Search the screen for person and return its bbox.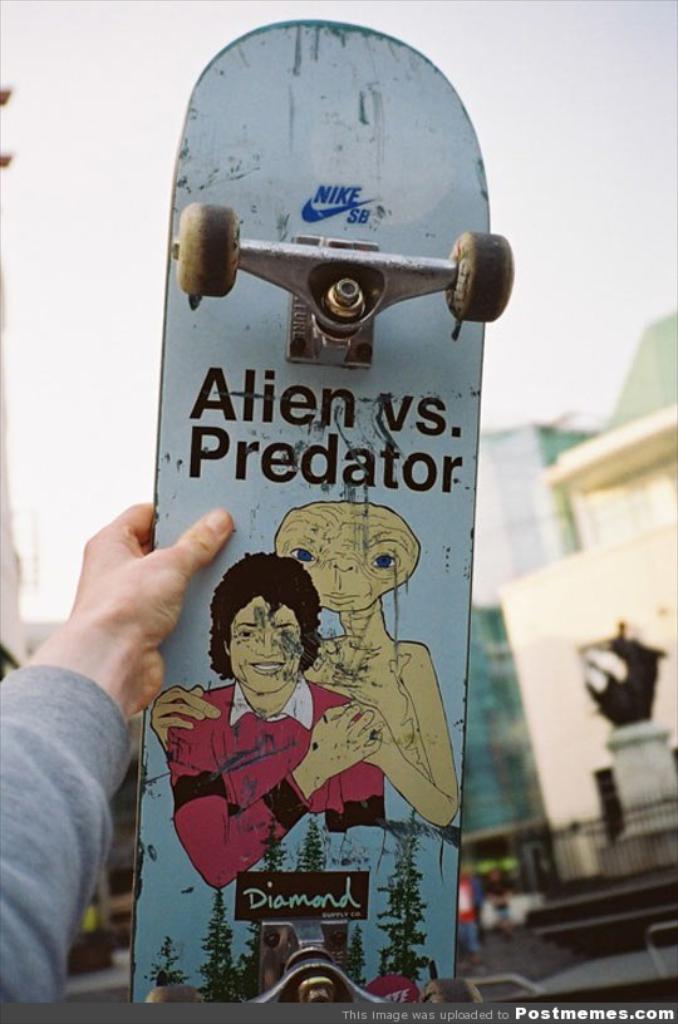
Found: (117,545,408,926).
